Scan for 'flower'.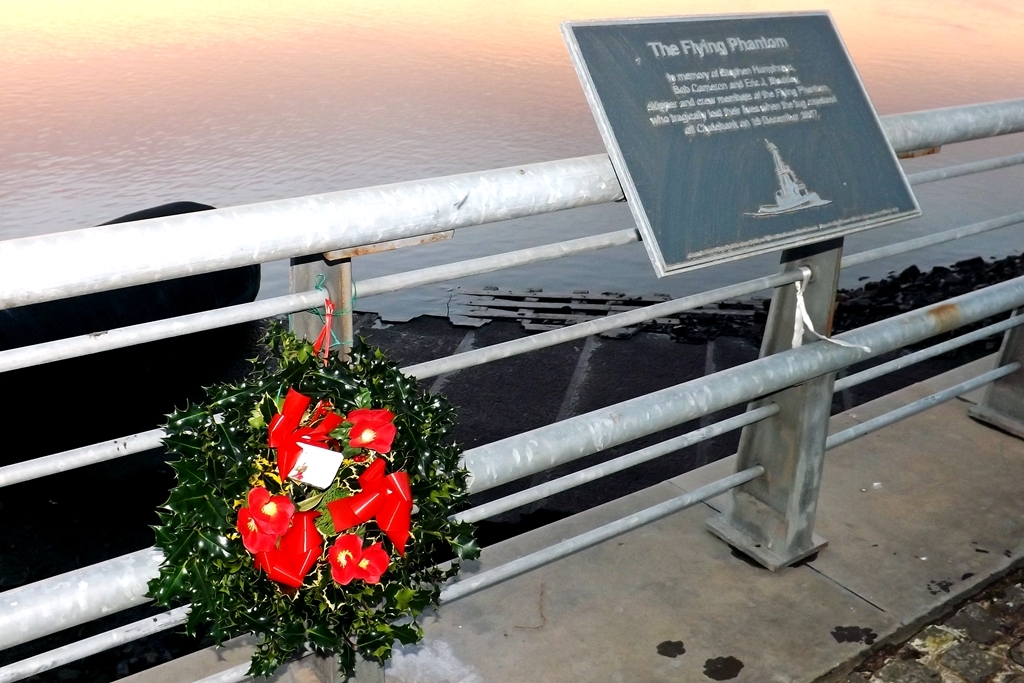
Scan result: [233, 489, 316, 594].
